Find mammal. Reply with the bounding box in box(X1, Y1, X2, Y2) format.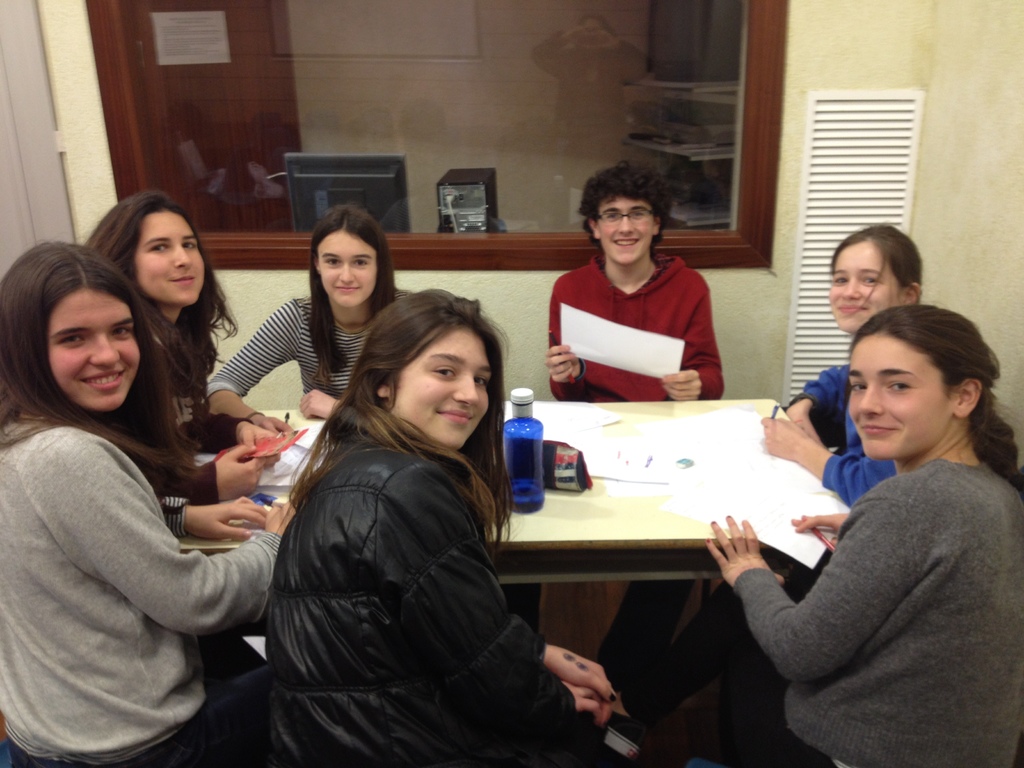
box(763, 216, 924, 504).
